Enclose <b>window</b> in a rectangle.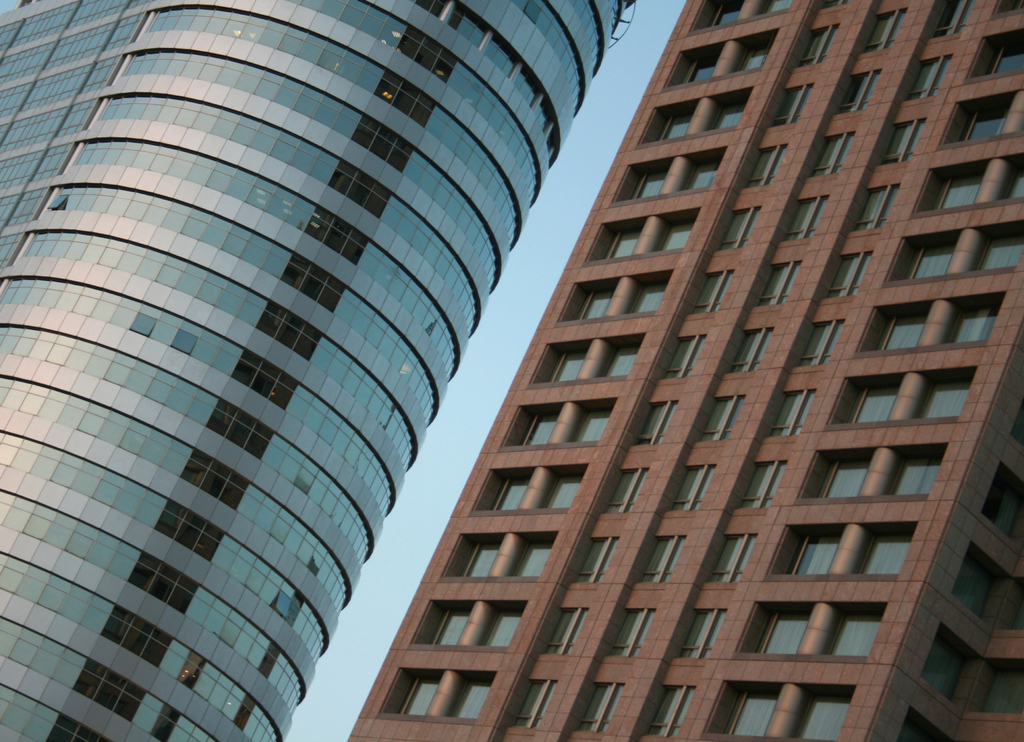
select_region(835, 69, 882, 112).
